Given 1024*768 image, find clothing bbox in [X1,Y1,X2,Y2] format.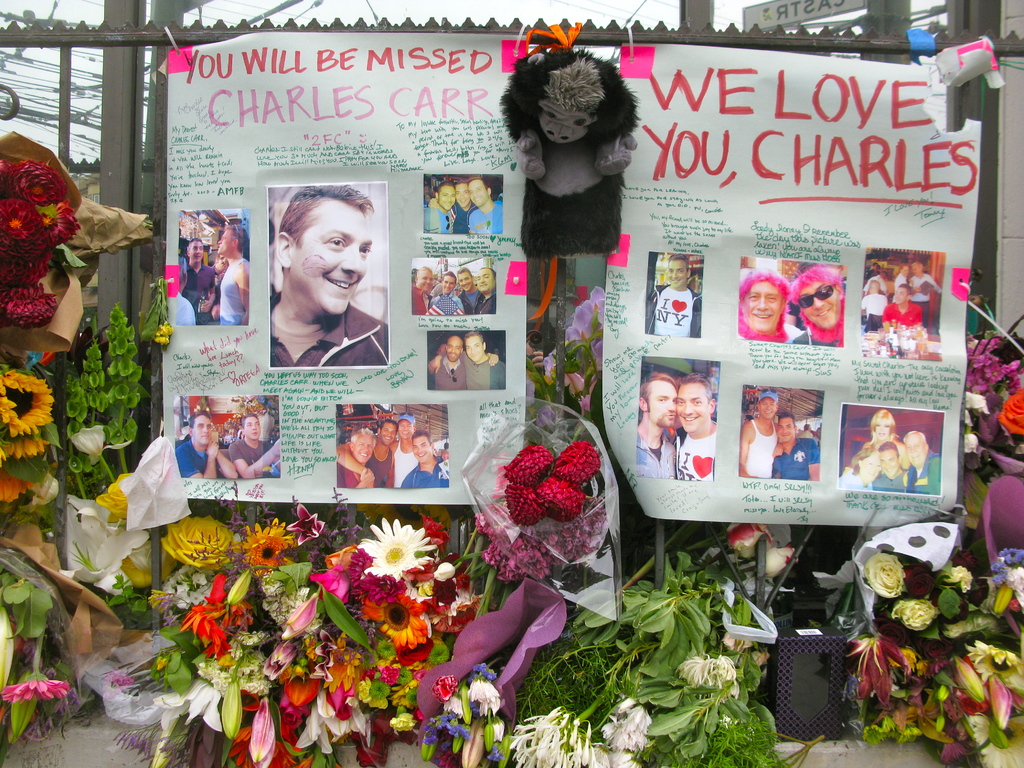
[792,320,856,352].
